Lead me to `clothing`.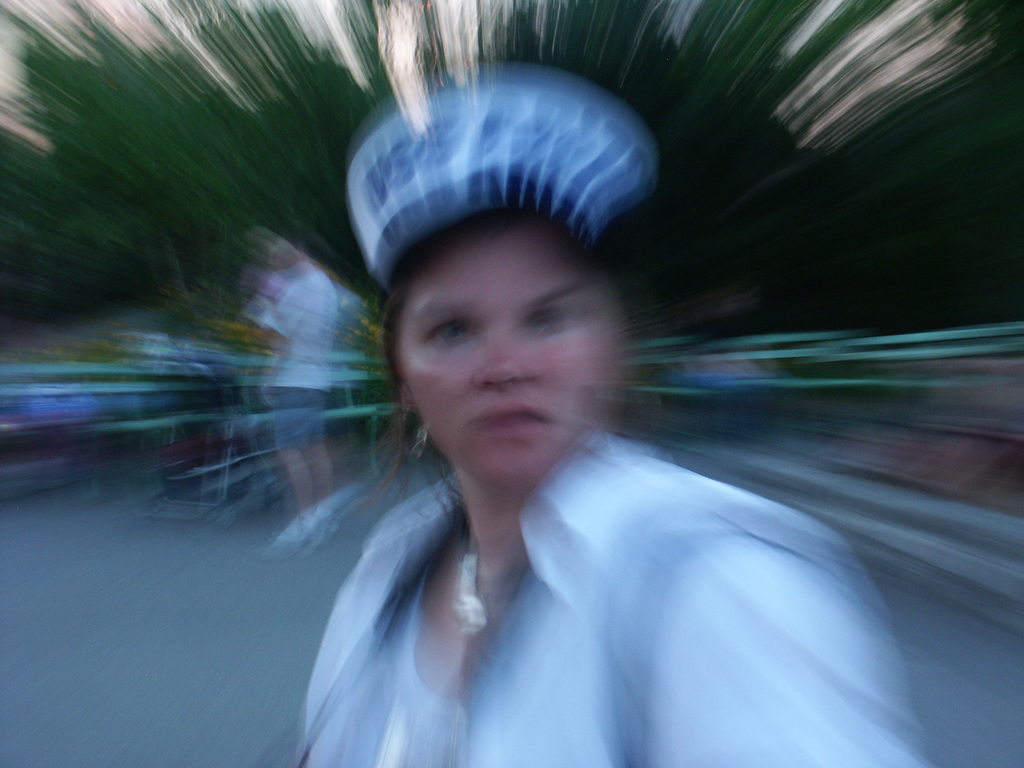
Lead to [x1=238, y1=360, x2=938, y2=750].
